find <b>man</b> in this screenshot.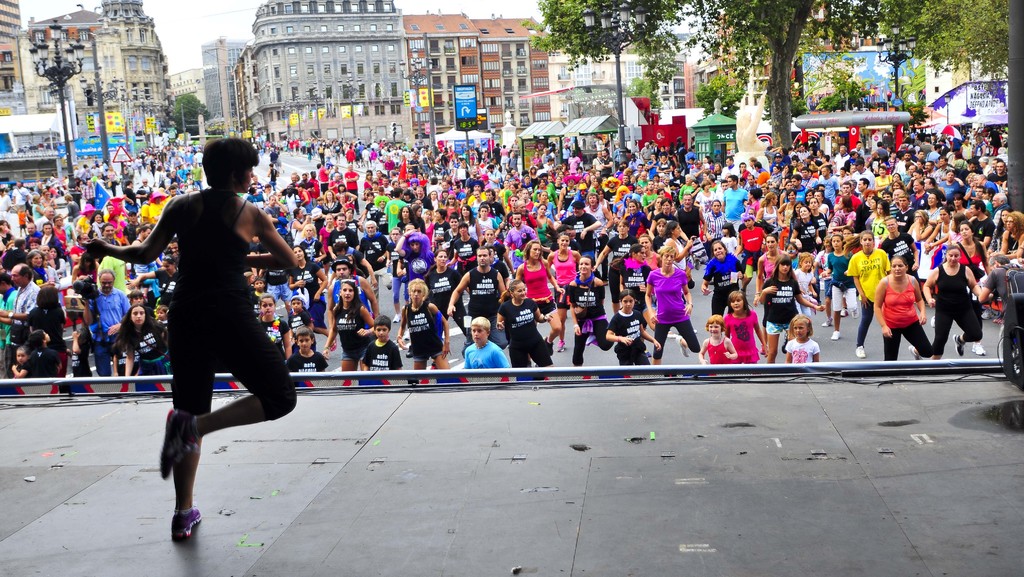
The bounding box for <b>man</b> is [601, 149, 614, 175].
